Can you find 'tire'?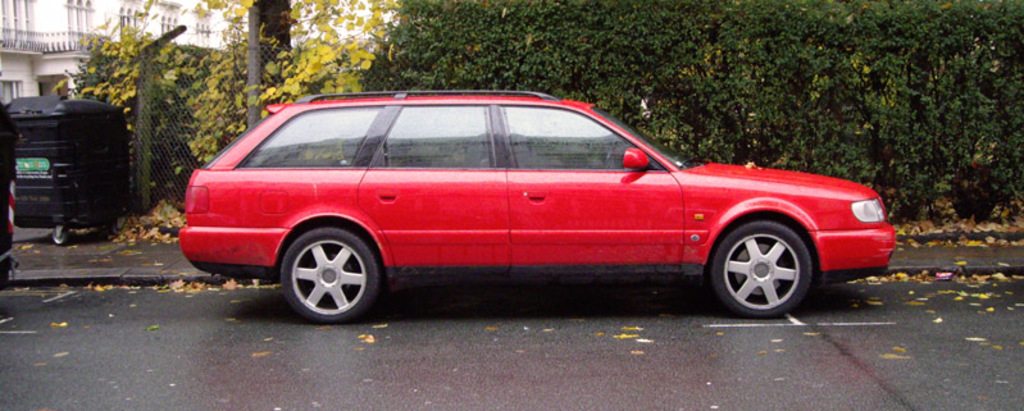
Yes, bounding box: x1=268 y1=211 x2=377 y2=320.
